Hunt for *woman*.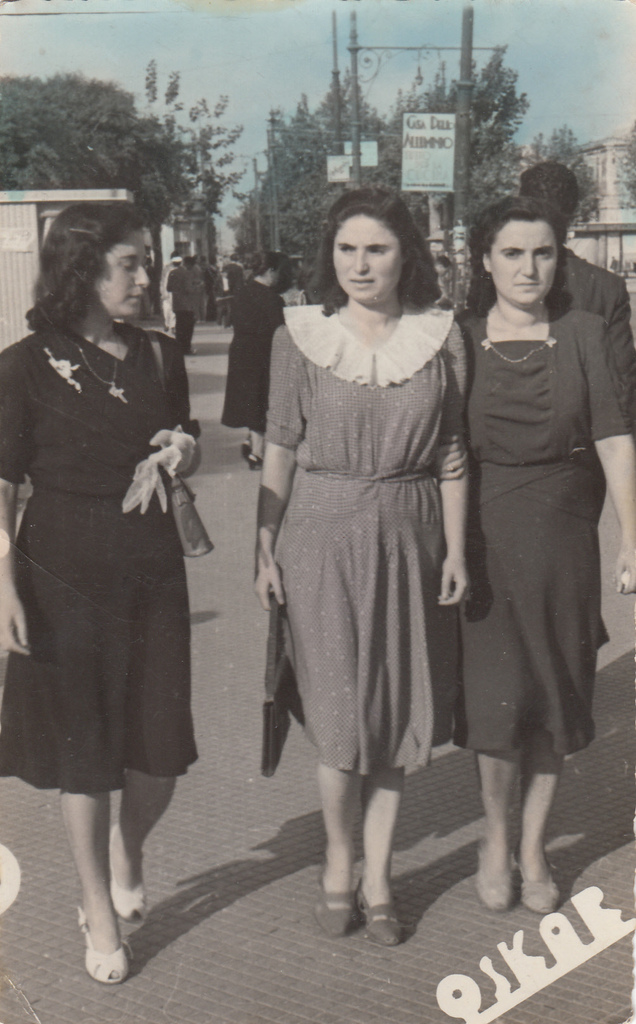
Hunted down at <region>452, 198, 635, 914</region>.
